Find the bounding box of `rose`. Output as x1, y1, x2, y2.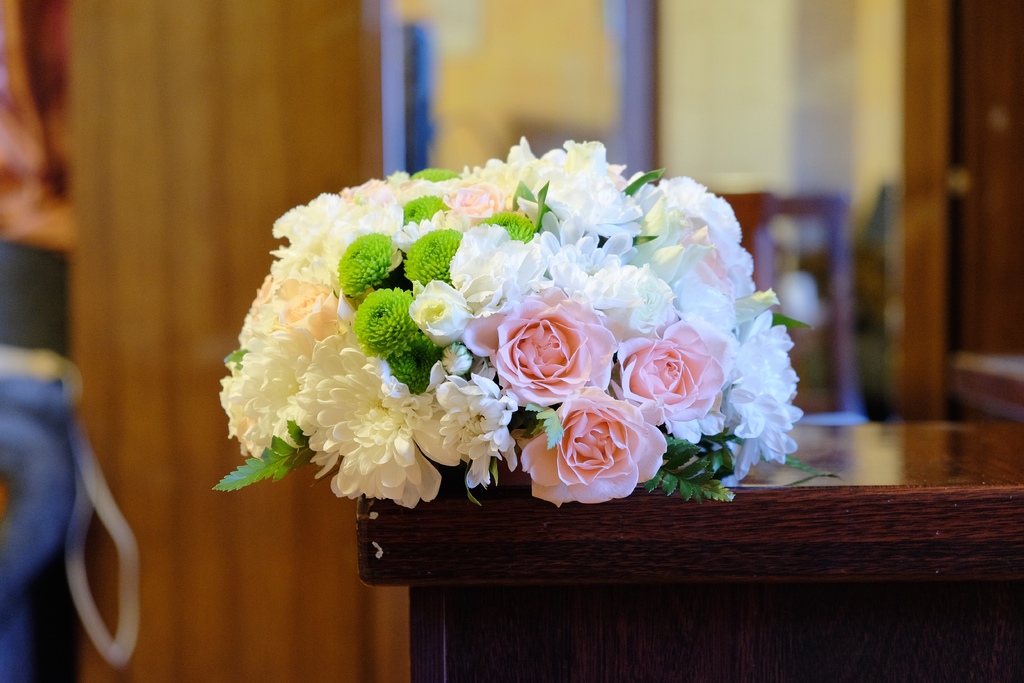
460, 286, 614, 413.
